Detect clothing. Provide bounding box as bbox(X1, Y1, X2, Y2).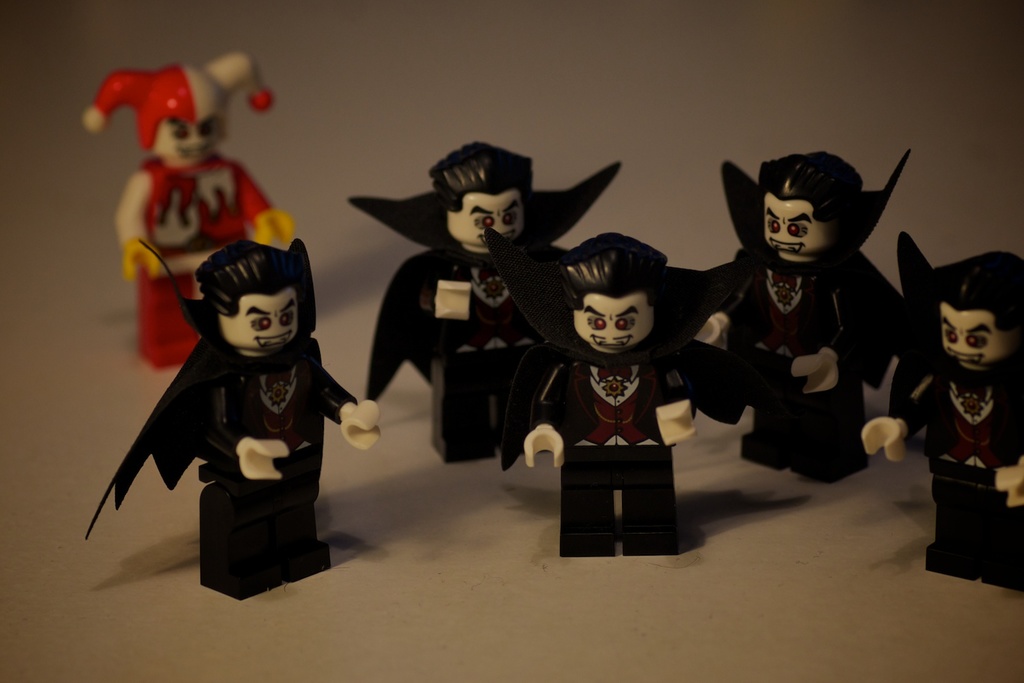
bbox(130, 141, 276, 366).
